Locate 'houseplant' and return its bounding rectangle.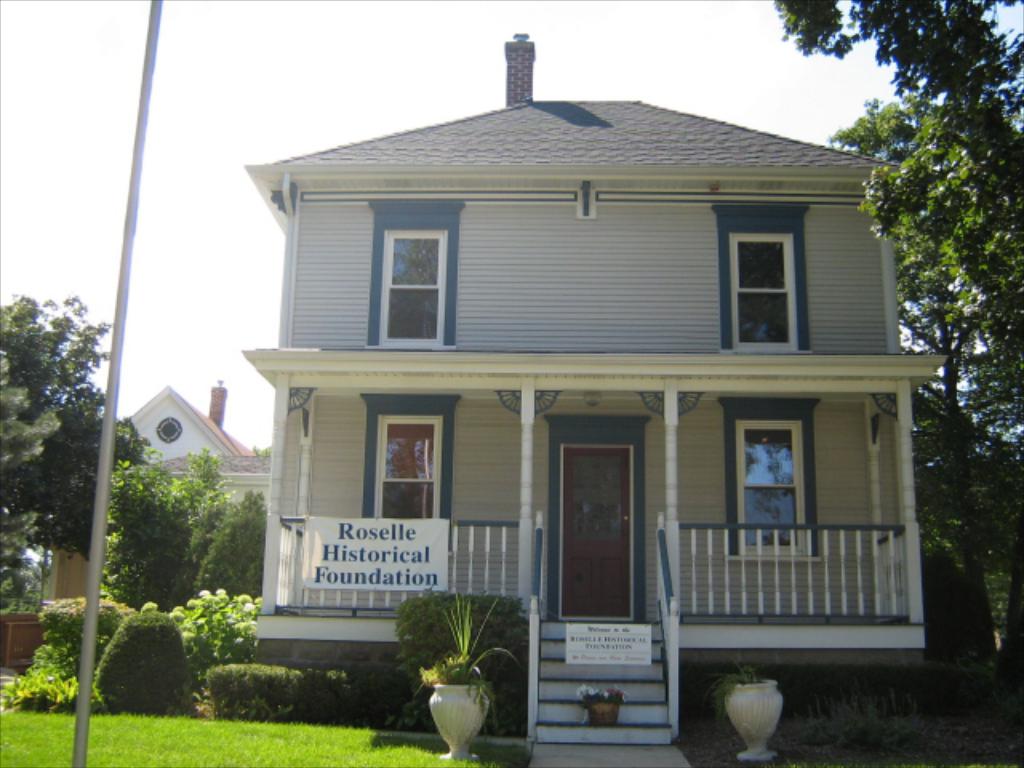
{"left": 387, "top": 592, "right": 523, "bottom": 757}.
